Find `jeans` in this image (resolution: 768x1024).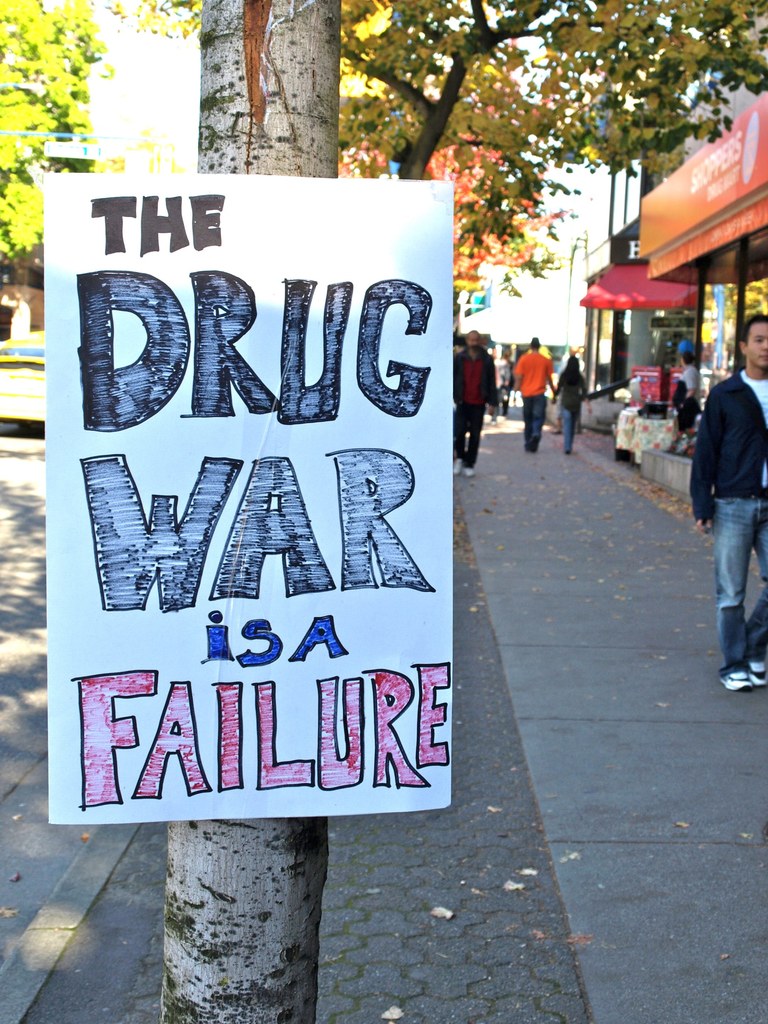
Rect(718, 495, 767, 666).
